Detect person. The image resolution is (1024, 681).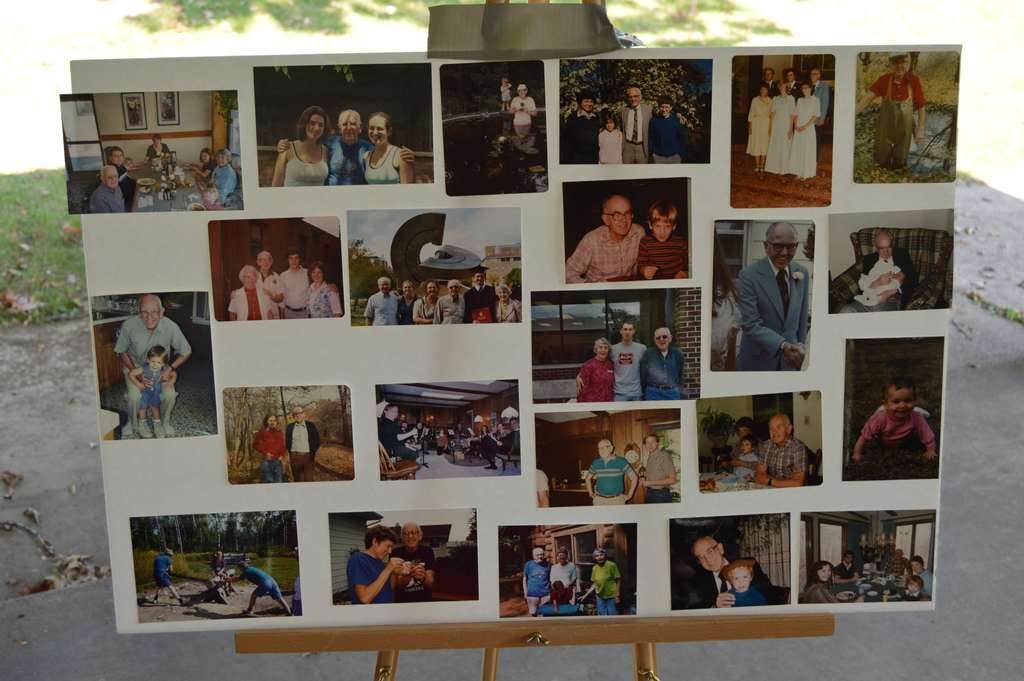
224:247:284:304.
